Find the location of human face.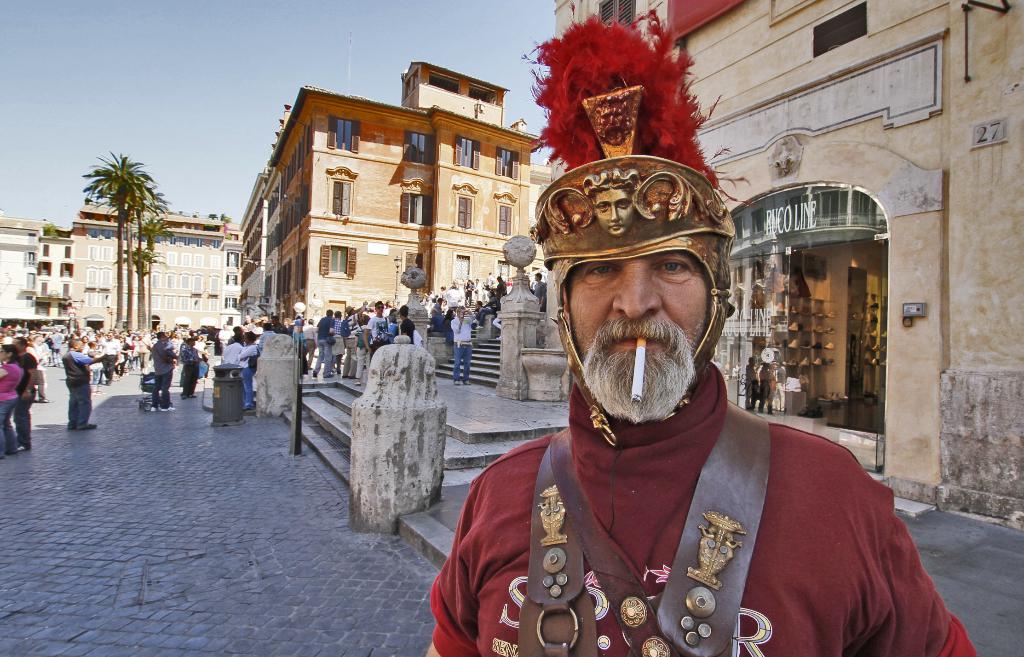
Location: <bbox>378, 307, 384, 313</bbox>.
